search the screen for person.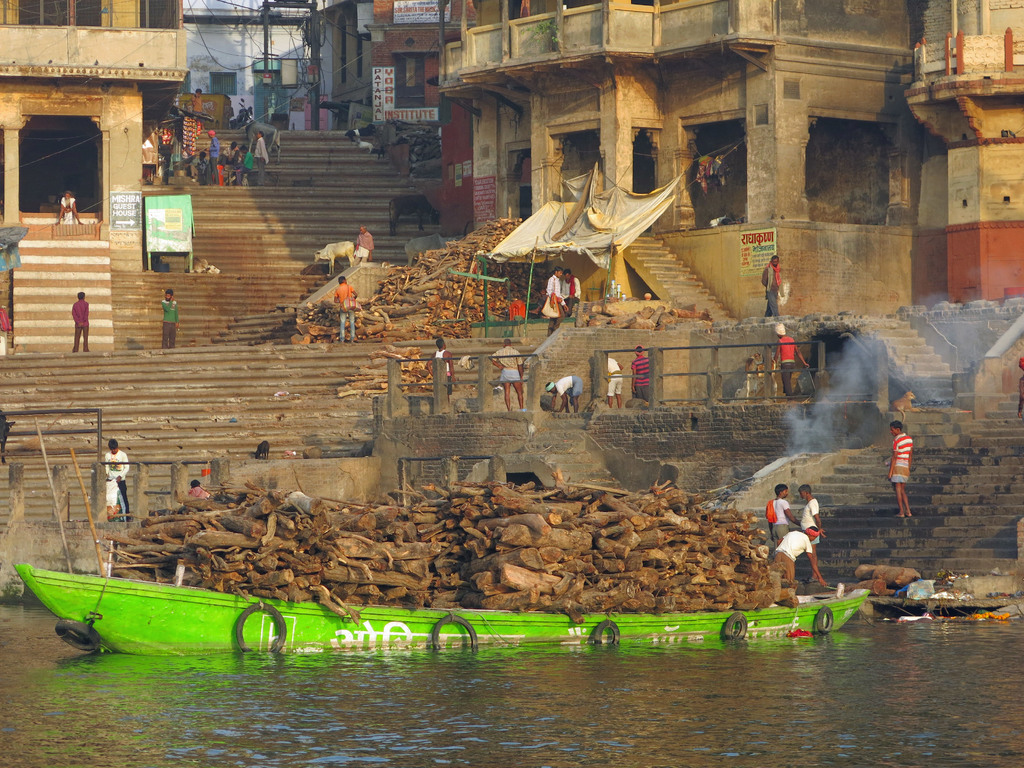
Found at select_region(335, 277, 362, 339).
